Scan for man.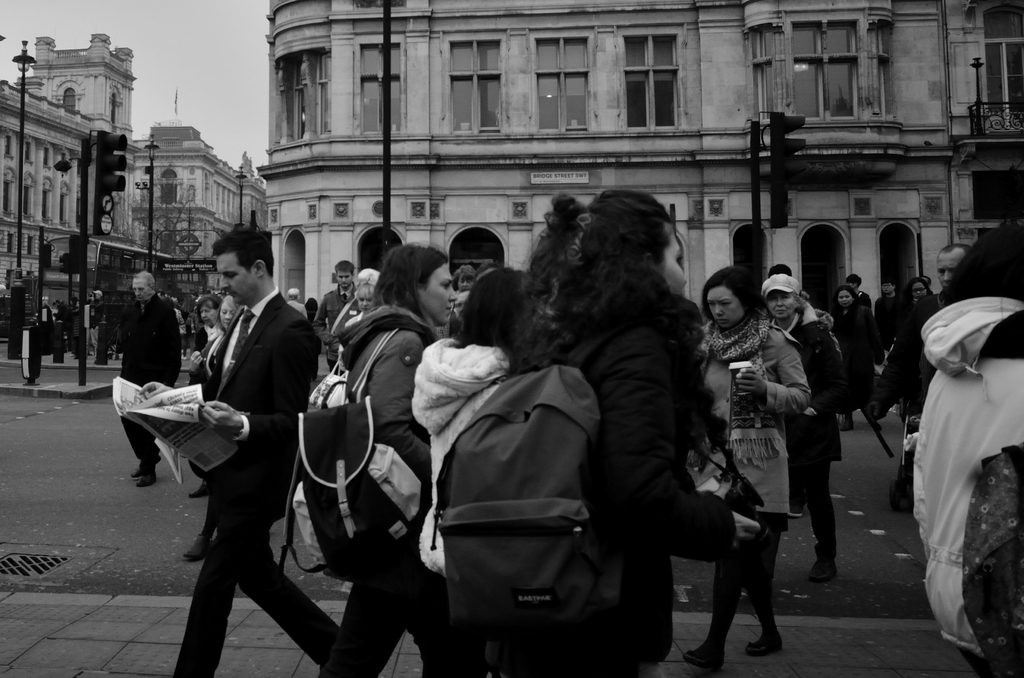
Scan result: bbox(920, 273, 935, 295).
